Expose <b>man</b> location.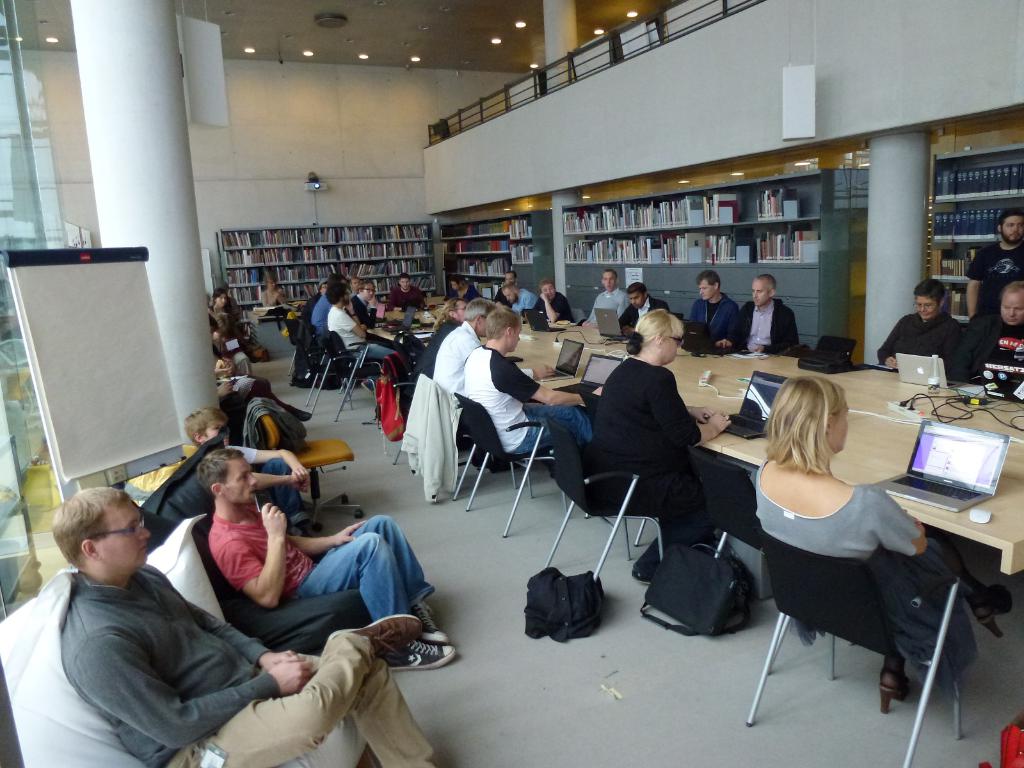
Exposed at box=[489, 268, 517, 302].
